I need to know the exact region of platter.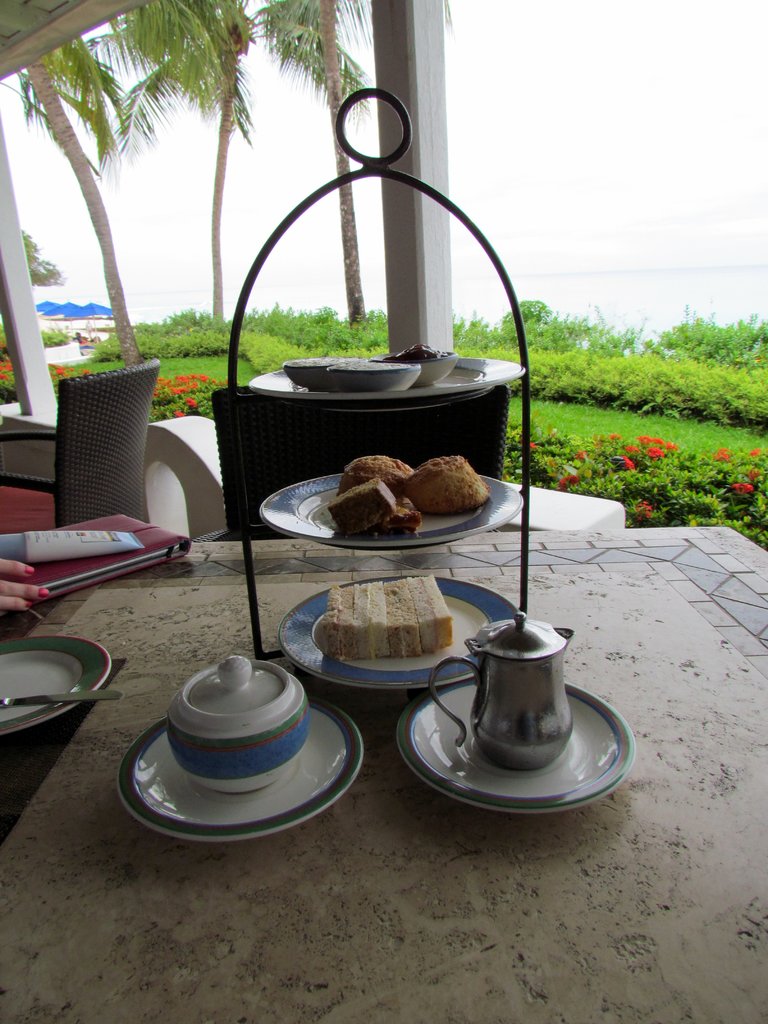
Region: 0:637:107:735.
